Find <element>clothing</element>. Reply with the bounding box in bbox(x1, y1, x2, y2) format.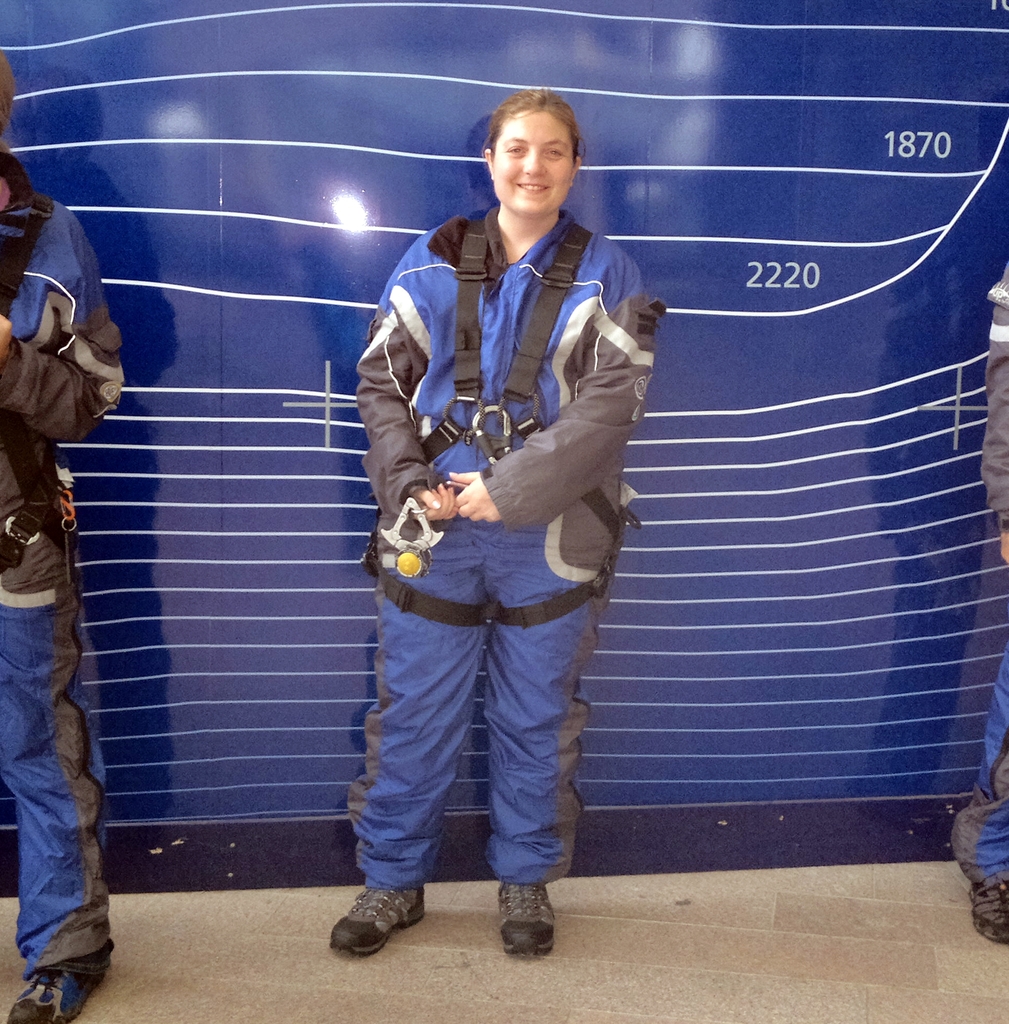
bbox(348, 205, 647, 888).
